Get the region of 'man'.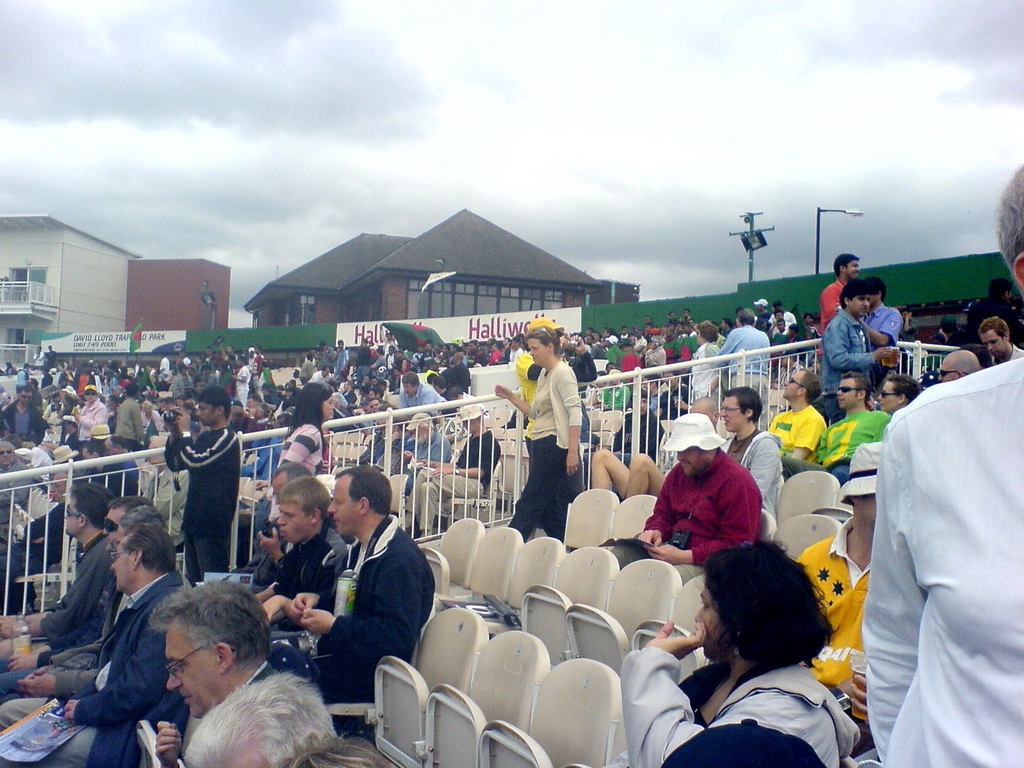
bbox=[769, 368, 827, 461].
